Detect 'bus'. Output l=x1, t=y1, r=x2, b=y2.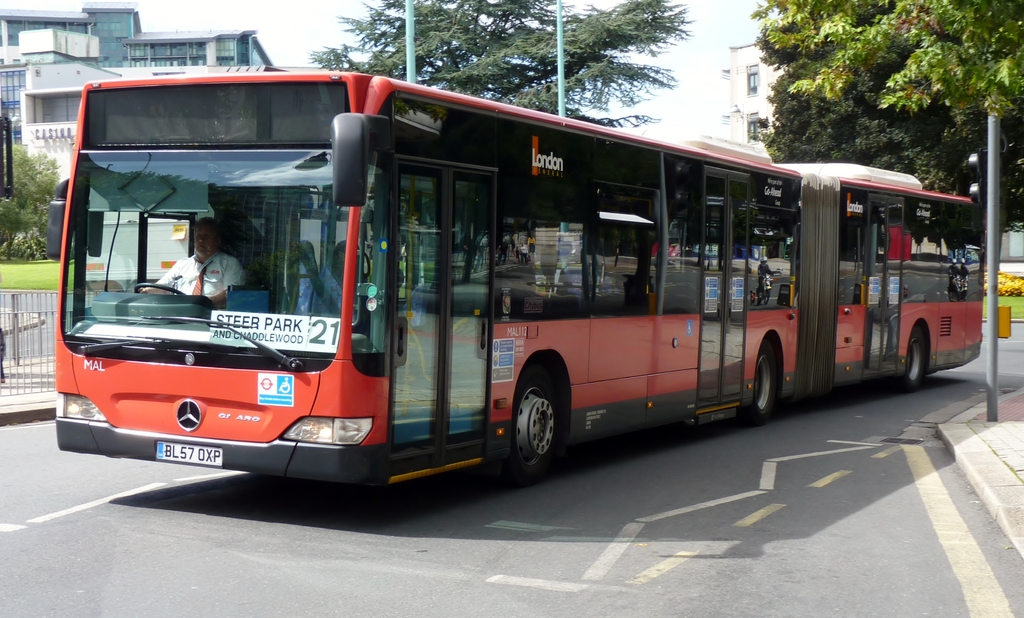
l=0, t=104, r=15, b=388.
